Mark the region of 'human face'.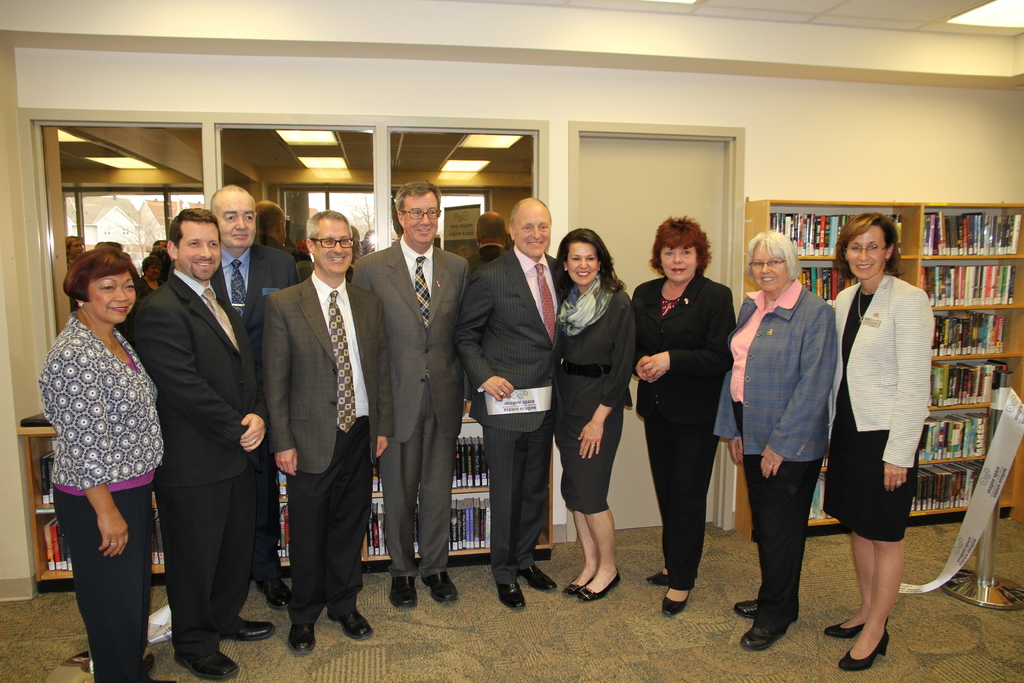
Region: (750,248,788,294).
